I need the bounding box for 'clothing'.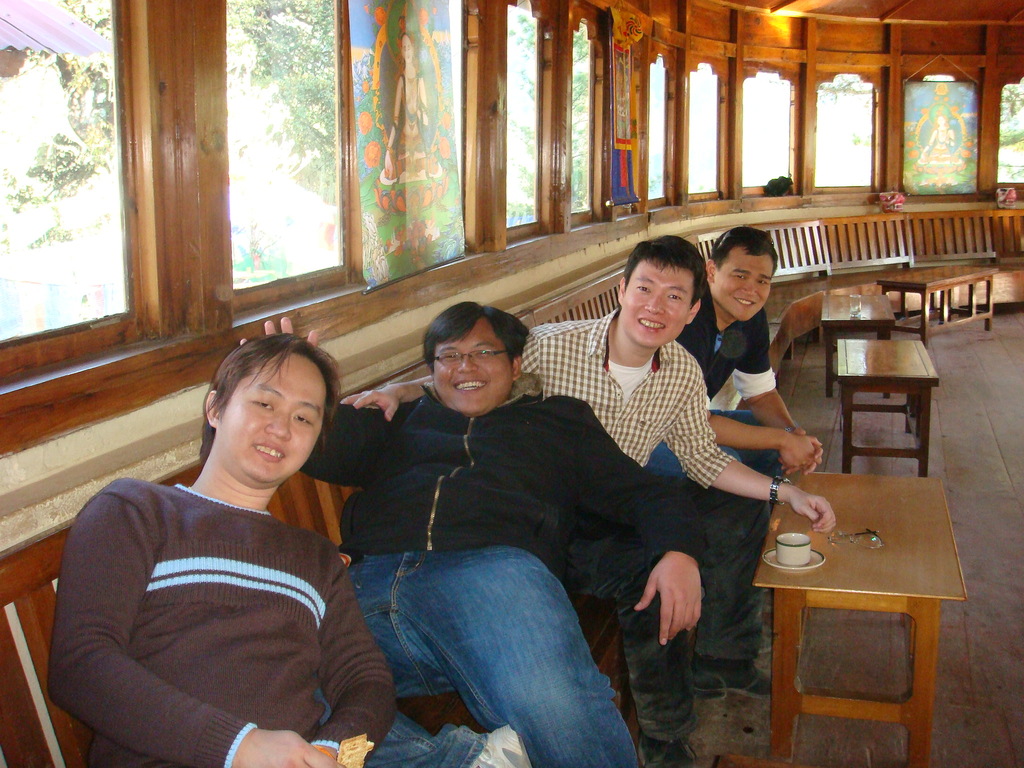
Here it is: 293/385/701/763.
